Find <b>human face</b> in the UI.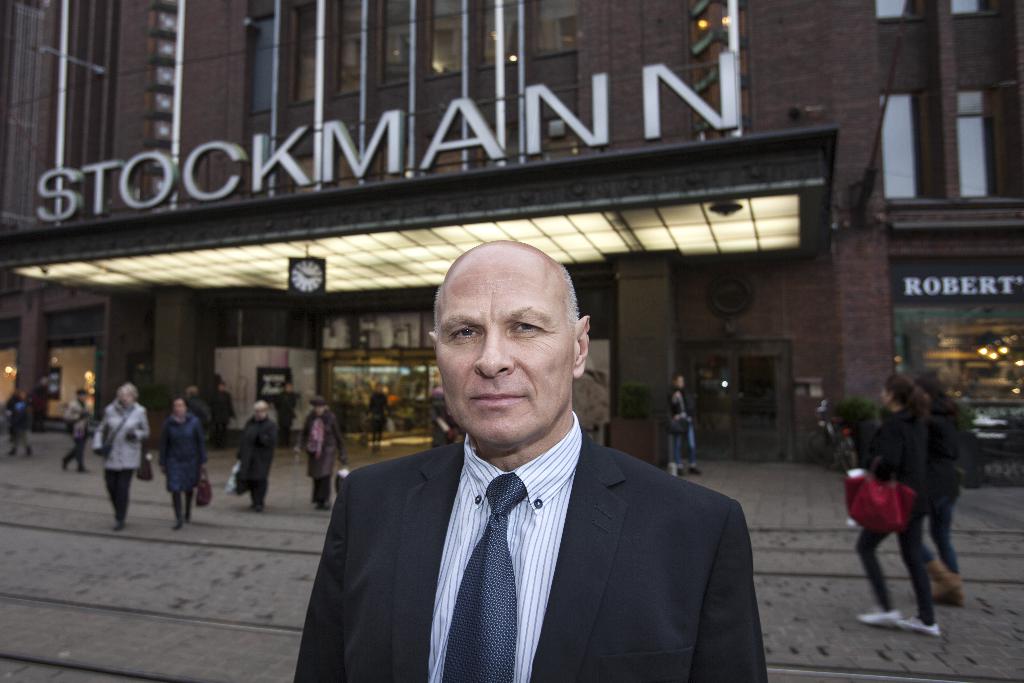
UI element at bbox=[436, 264, 574, 440].
